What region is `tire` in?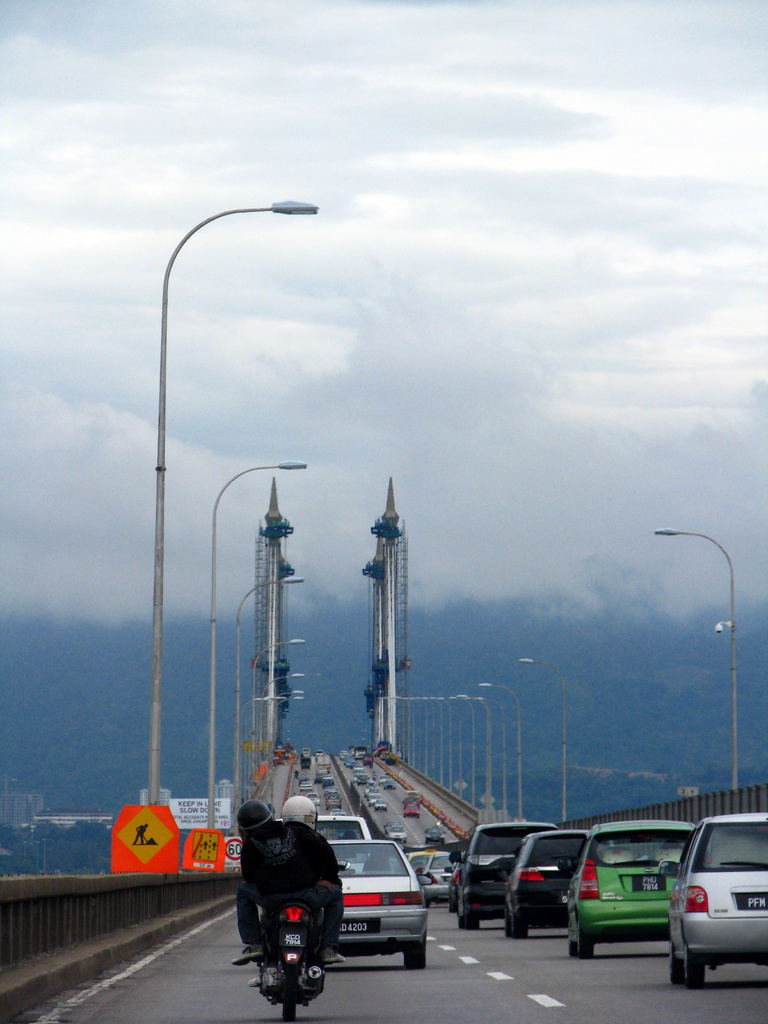
403 934 427 970.
